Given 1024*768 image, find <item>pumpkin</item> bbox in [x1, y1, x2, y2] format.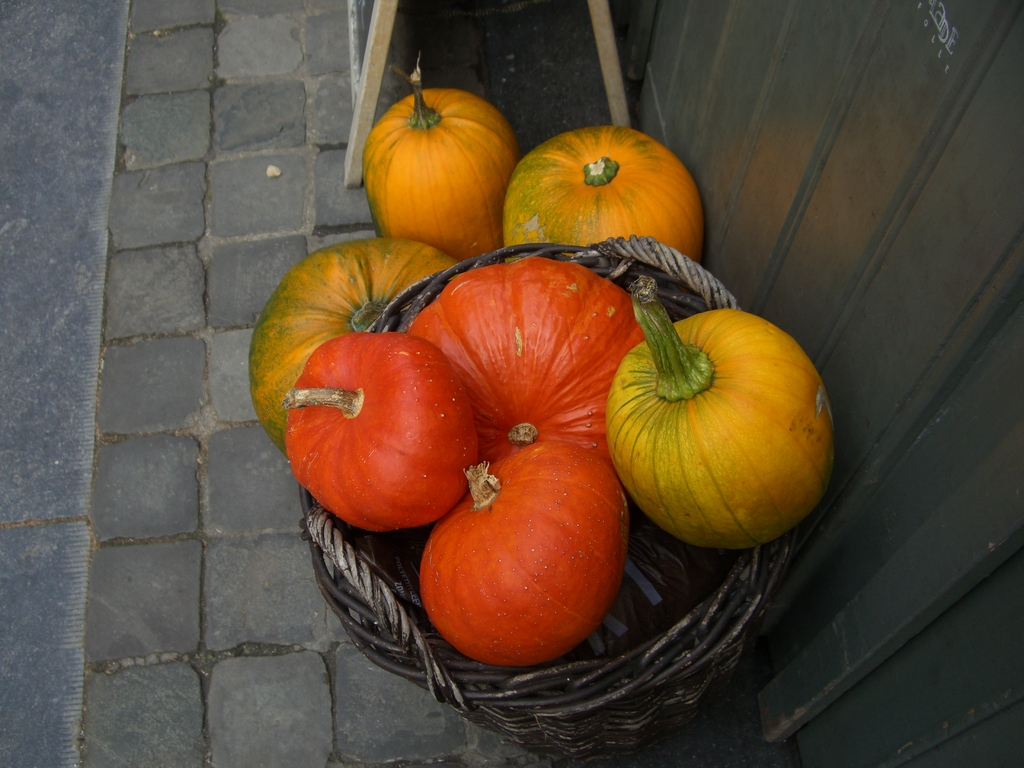
[406, 254, 652, 463].
